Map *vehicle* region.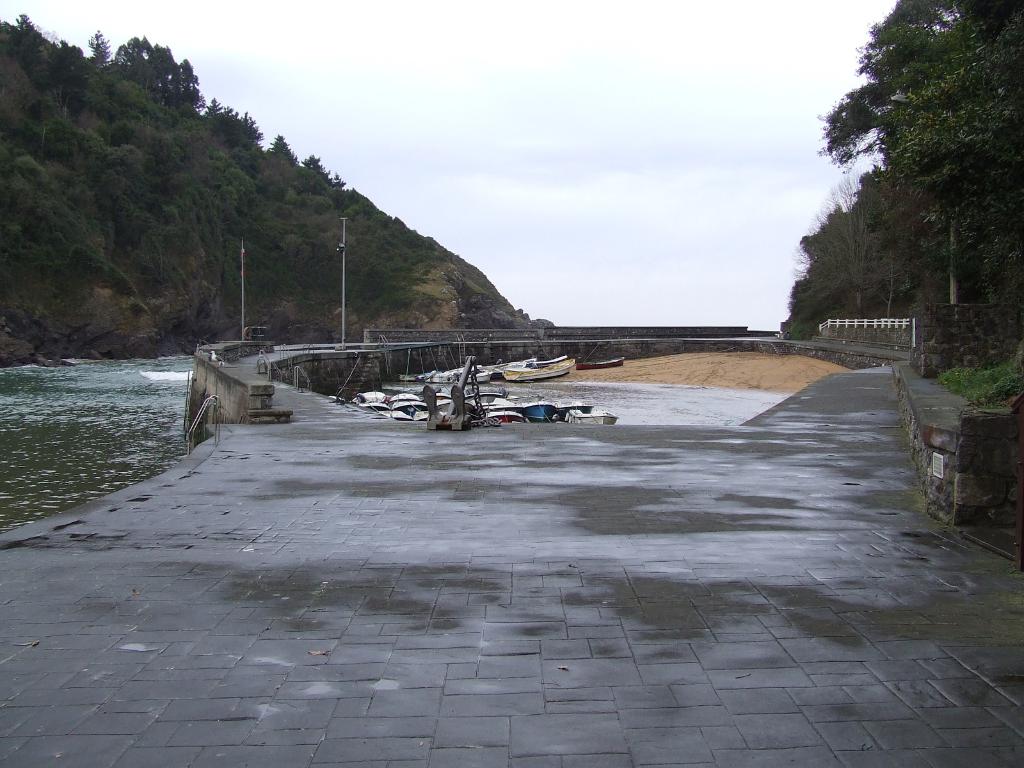
Mapped to 578:356:624:371.
